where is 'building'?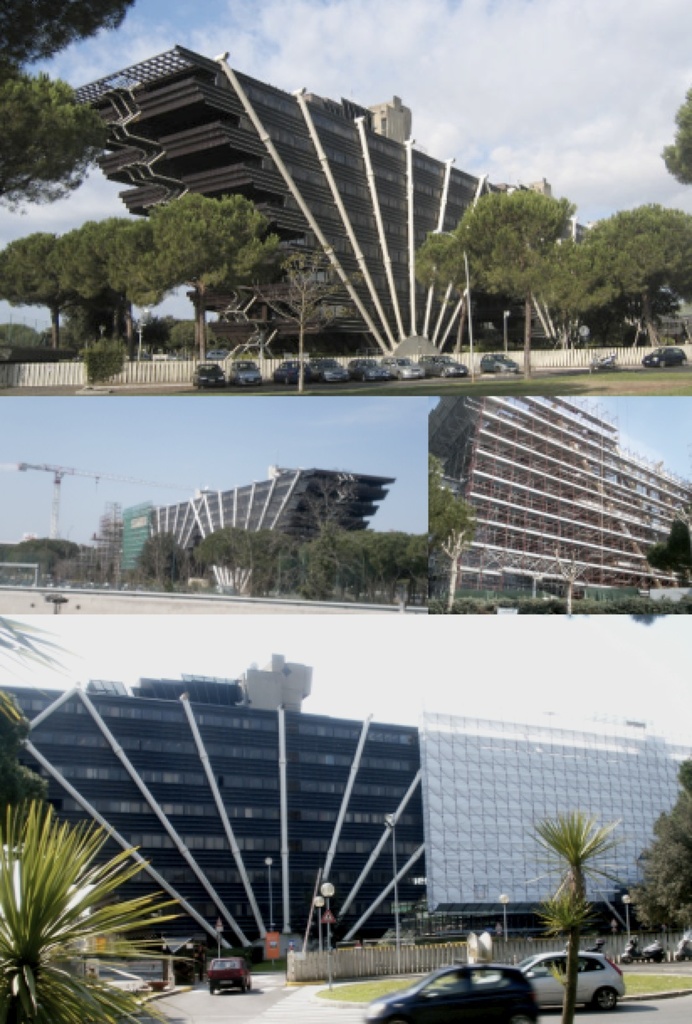
{"x1": 70, "y1": 43, "x2": 583, "y2": 353}.
